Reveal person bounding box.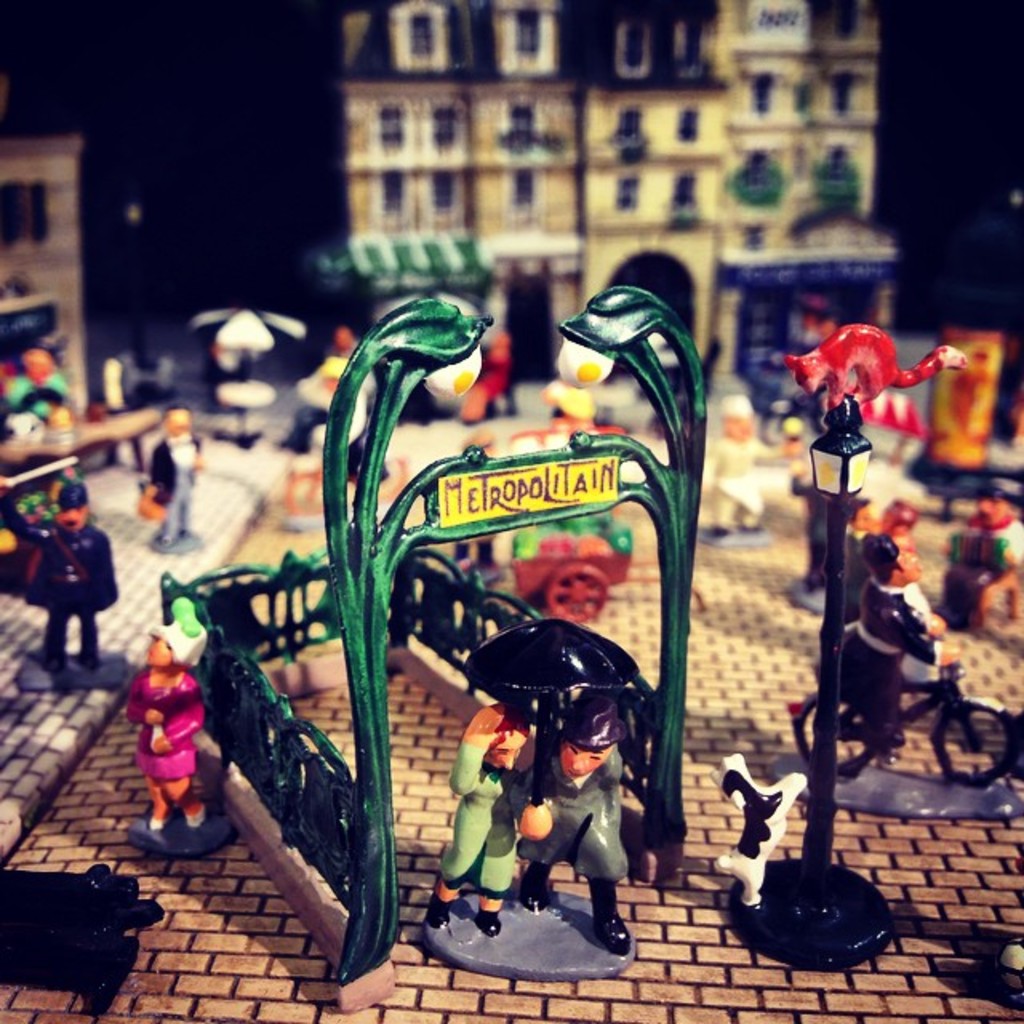
Revealed: locate(285, 333, 378, 448).
